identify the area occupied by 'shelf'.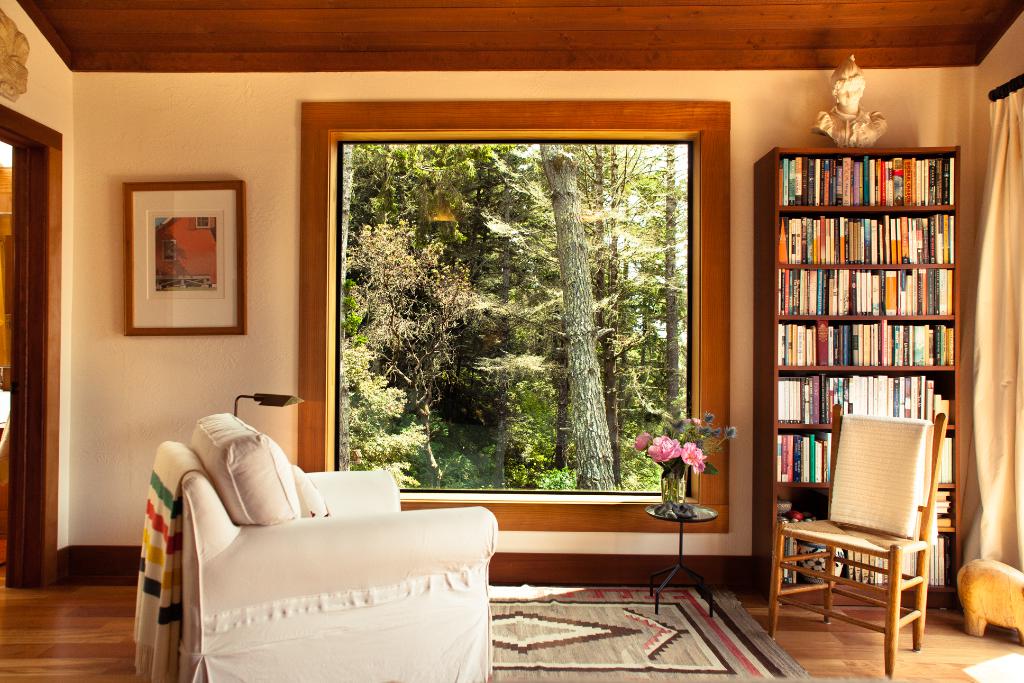
Area: 747/364/963/441.
